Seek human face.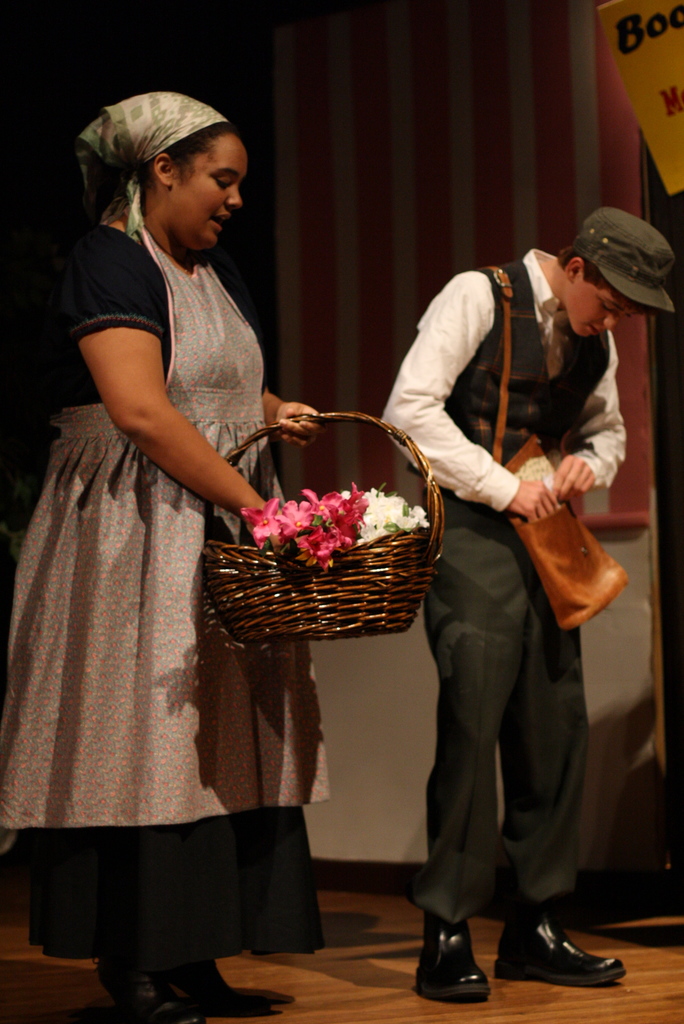
Rect(174, 132, 245, 247).
